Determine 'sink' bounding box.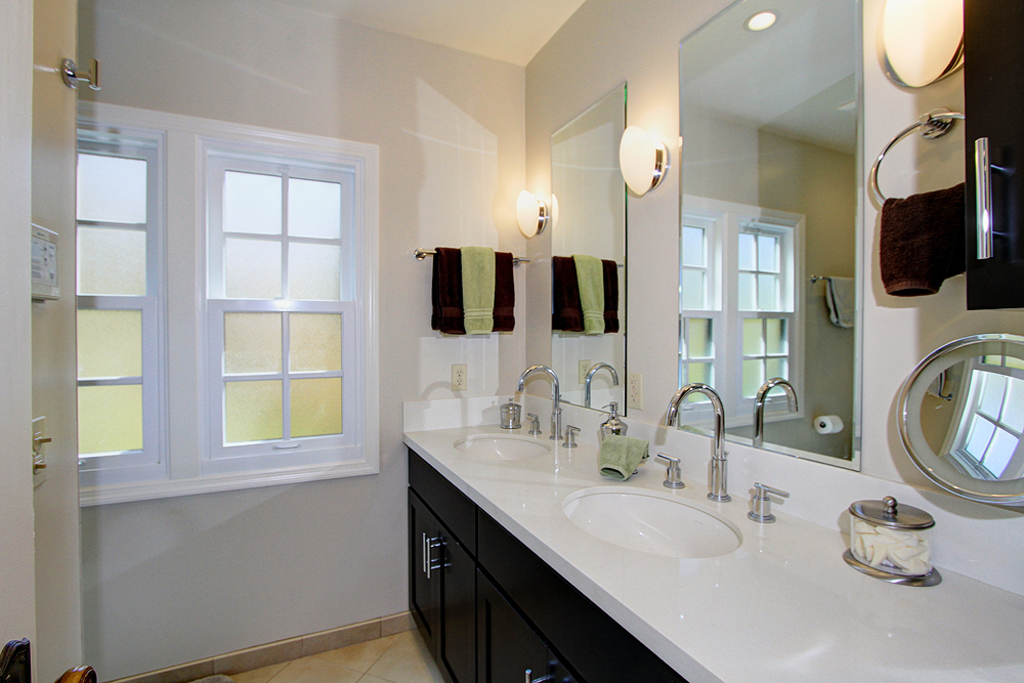
Determined: x1=400, y1=388, x2=915, y2=664.
